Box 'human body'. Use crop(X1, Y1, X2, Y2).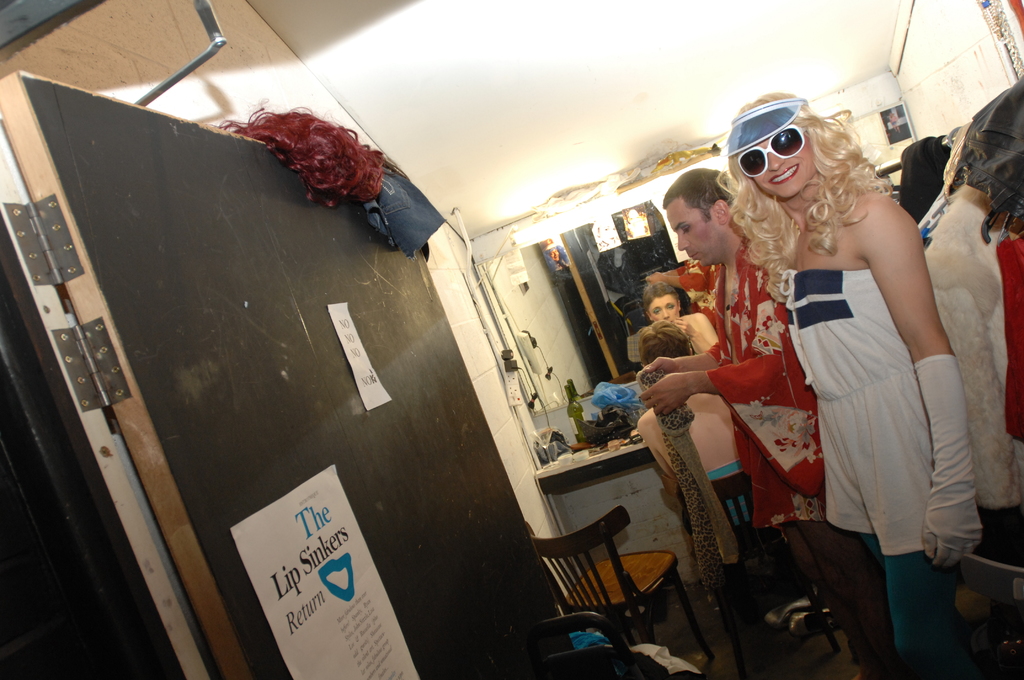
crop(637, 320, 751, 525).
